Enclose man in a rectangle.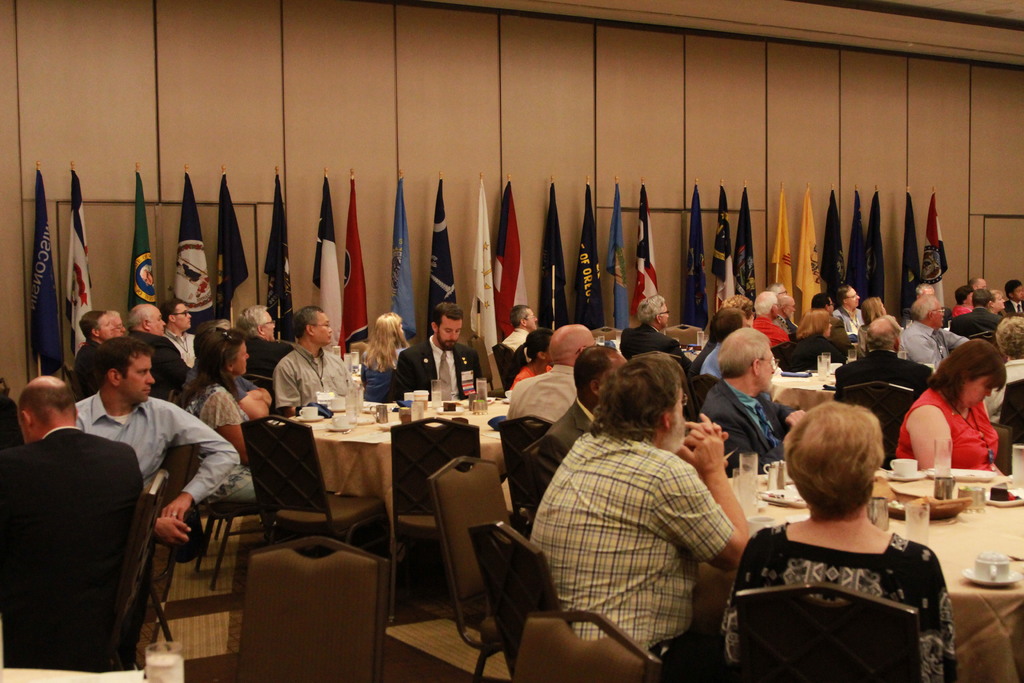
box(816, 291, 851, 336).
